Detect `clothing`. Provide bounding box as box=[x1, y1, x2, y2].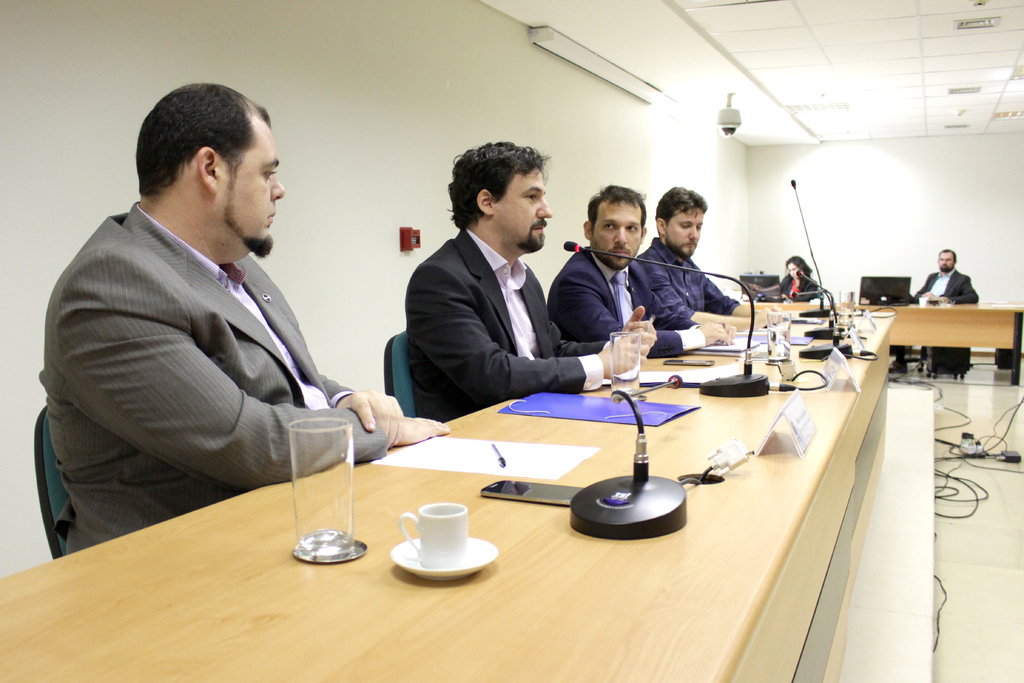
box=[546, 248, 685, 343].
